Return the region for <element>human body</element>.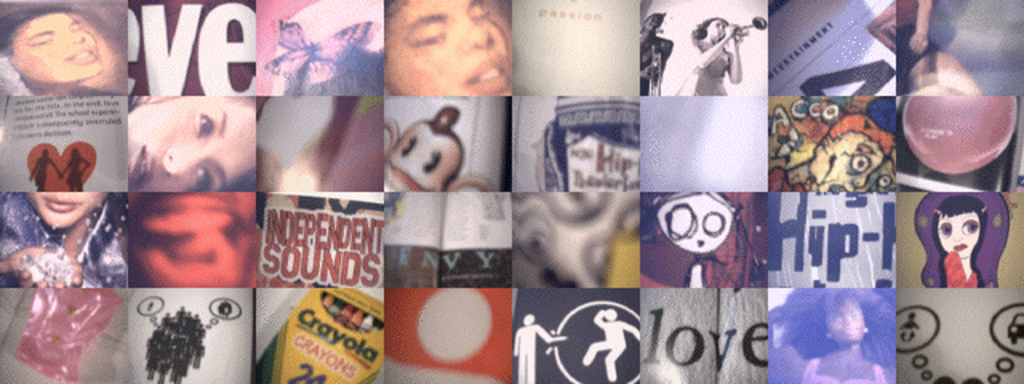
bbox=[510, 312, 563, 382].
